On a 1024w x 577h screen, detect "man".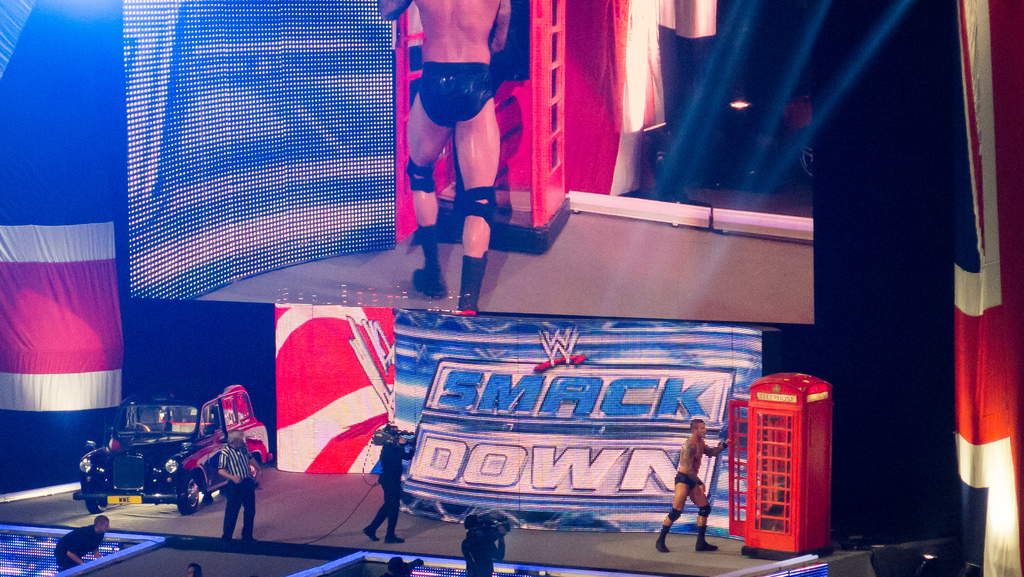
(x1=45, y1=514, x2=113, y2=571).
